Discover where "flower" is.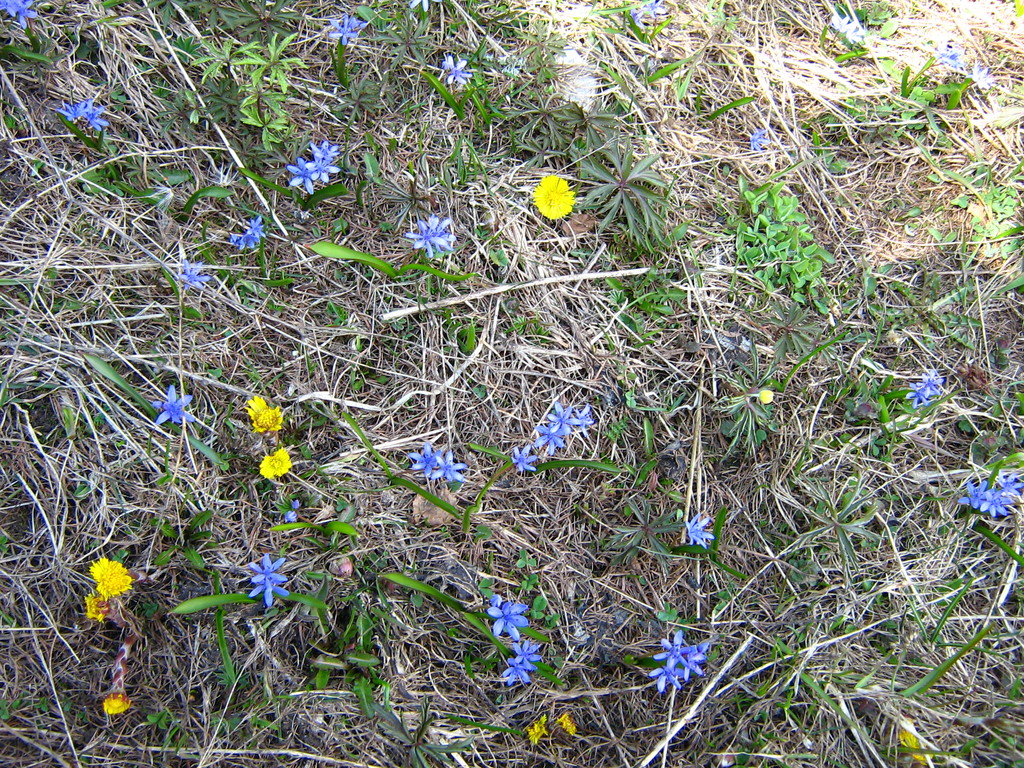
Discovered at <box>234,232,256,249</box>.
